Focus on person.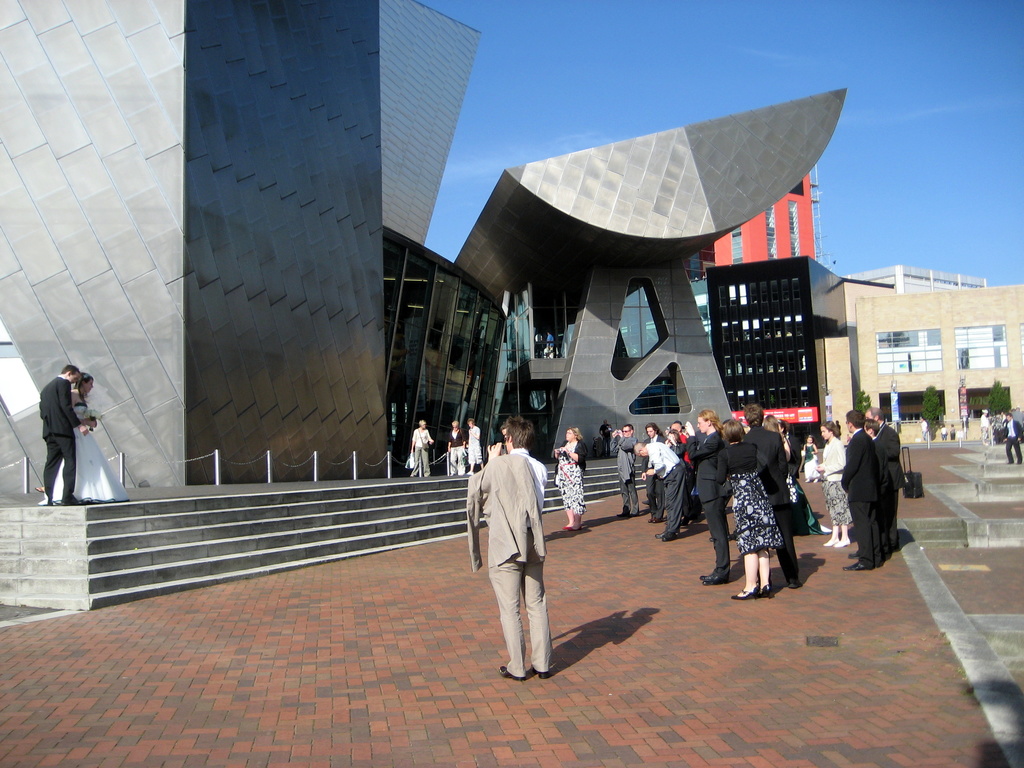
Focused at rect(29, 351, 96, 520).
